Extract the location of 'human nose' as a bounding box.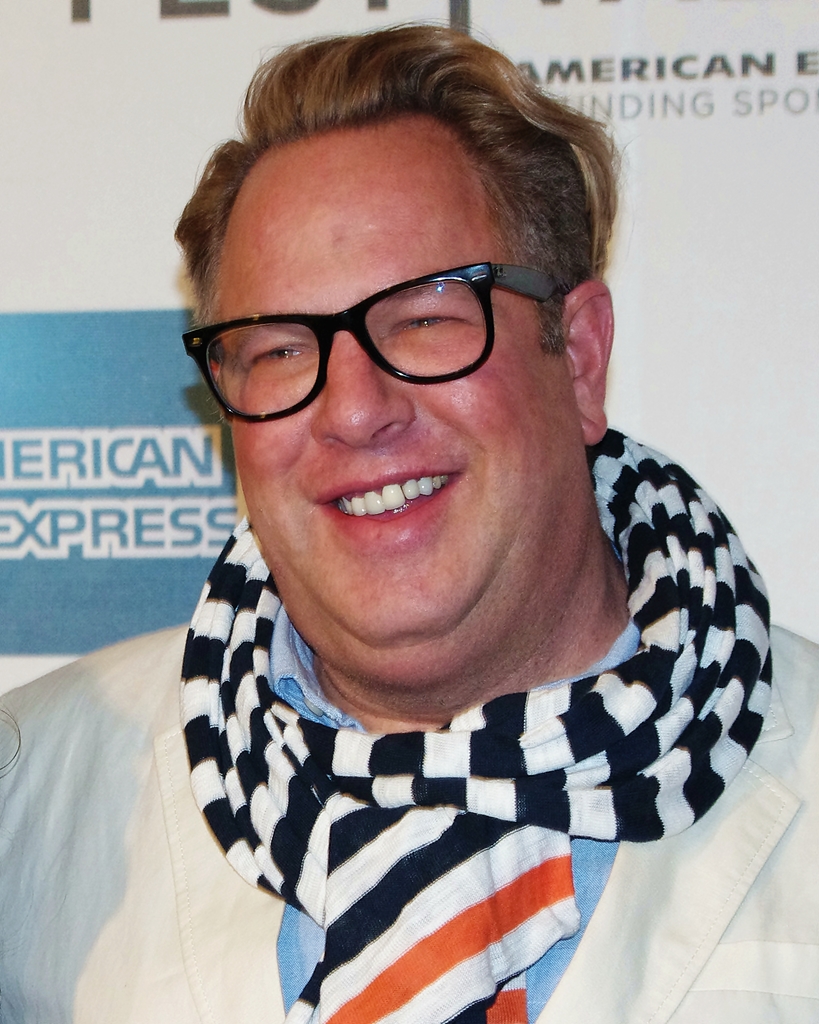
locate(319, 319, 410, 451).
